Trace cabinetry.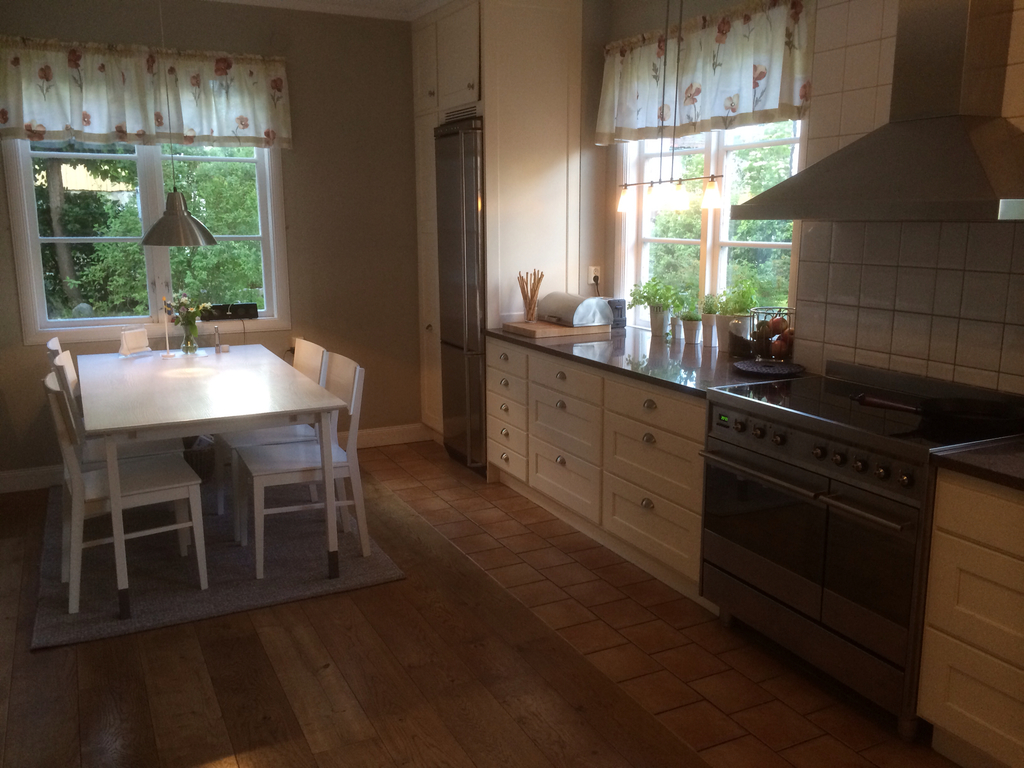
Traced to [601,385,708,584].
